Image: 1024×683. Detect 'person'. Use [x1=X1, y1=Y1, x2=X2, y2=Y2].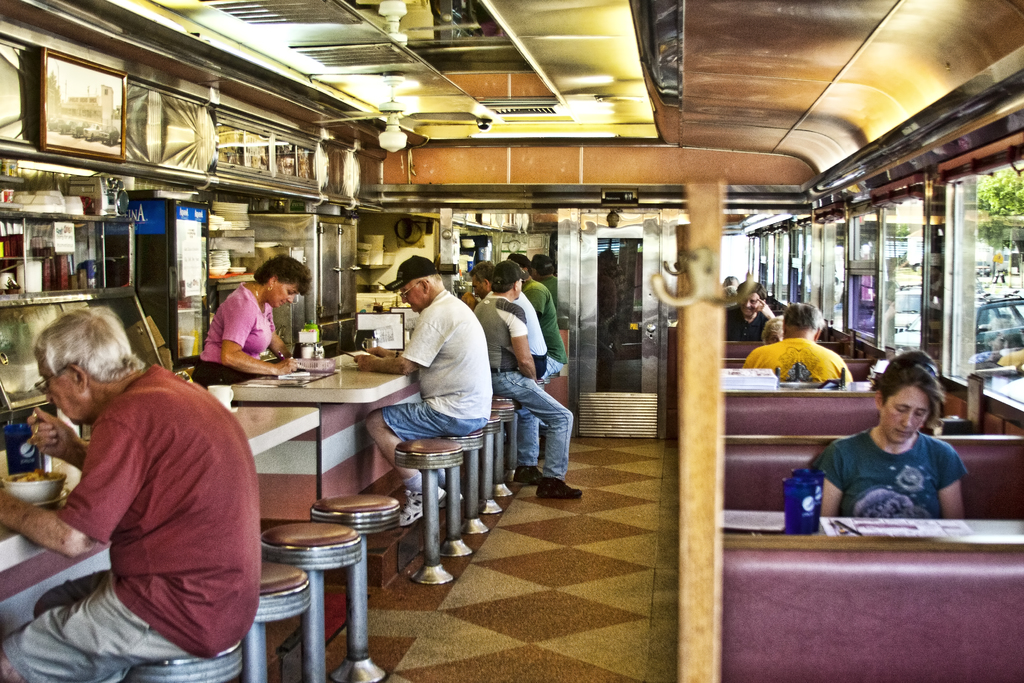
[x1=757, y1=317, x2=786, y2=352].
